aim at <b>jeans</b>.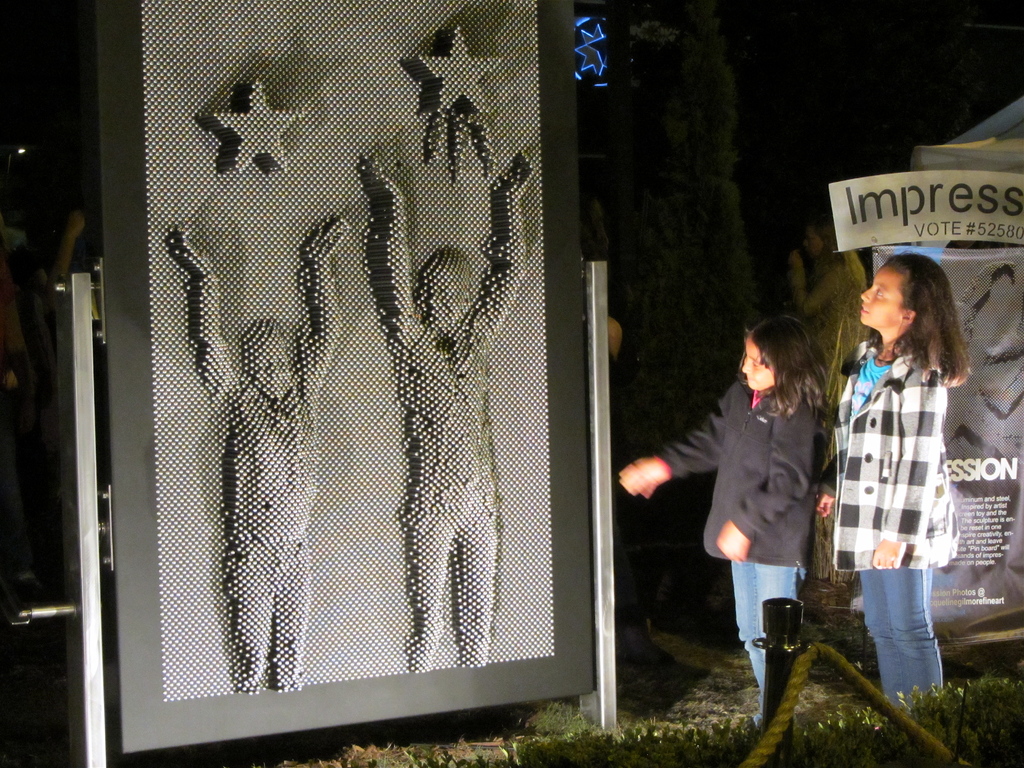
Aimed at x1=875 y1=572 x2=956 y2=705.
